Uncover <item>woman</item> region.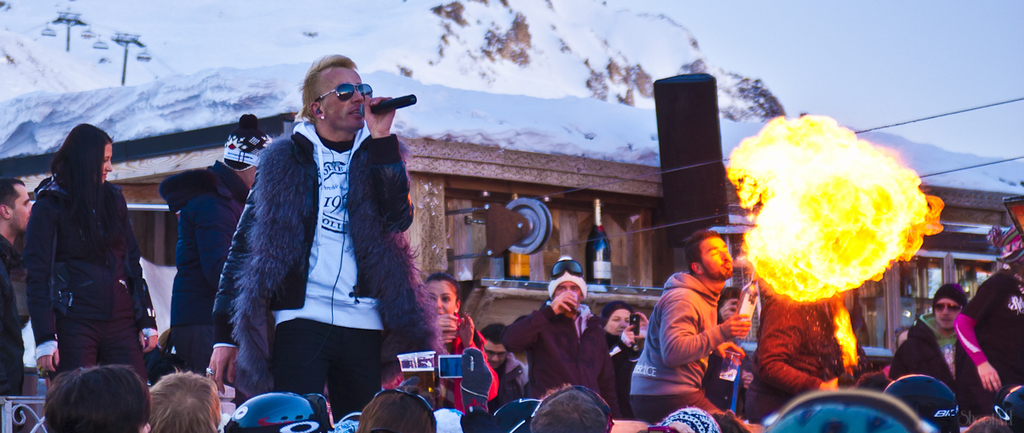
Uncovered: 600/307/665/407.
